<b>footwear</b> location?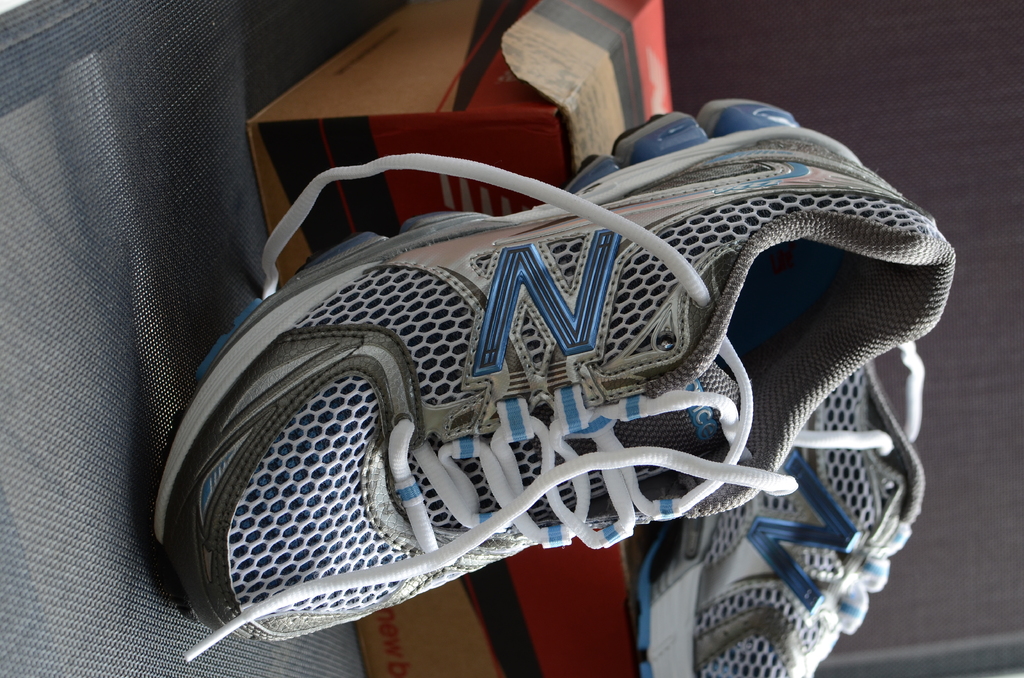
618:336:931:677
